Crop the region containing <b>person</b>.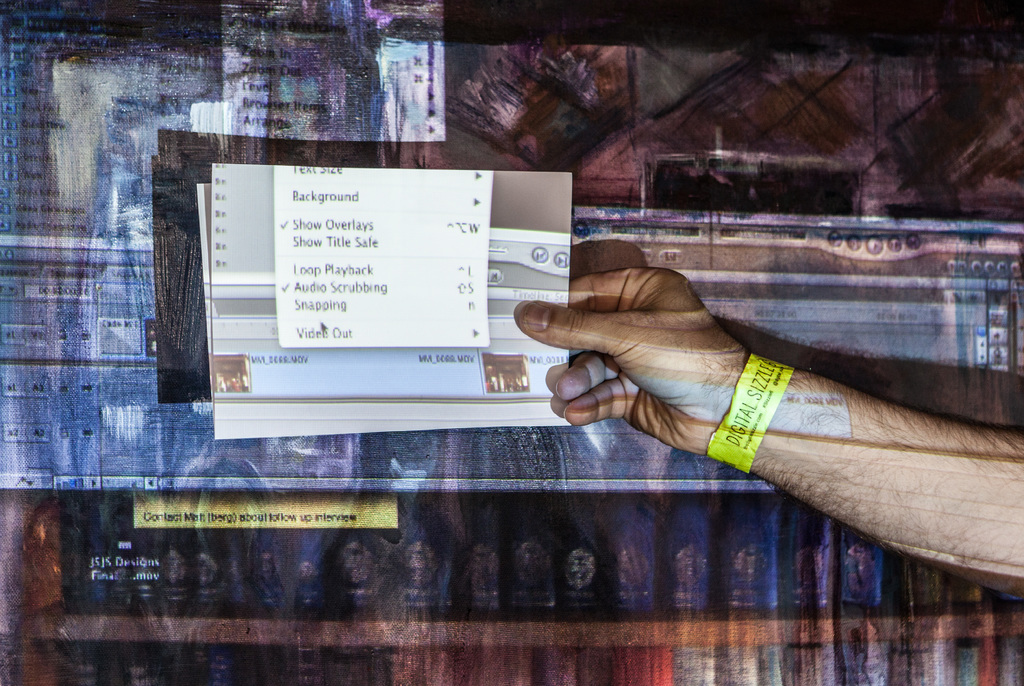
Crop region: (left=514, top=264, right=1023, bottom=604).
